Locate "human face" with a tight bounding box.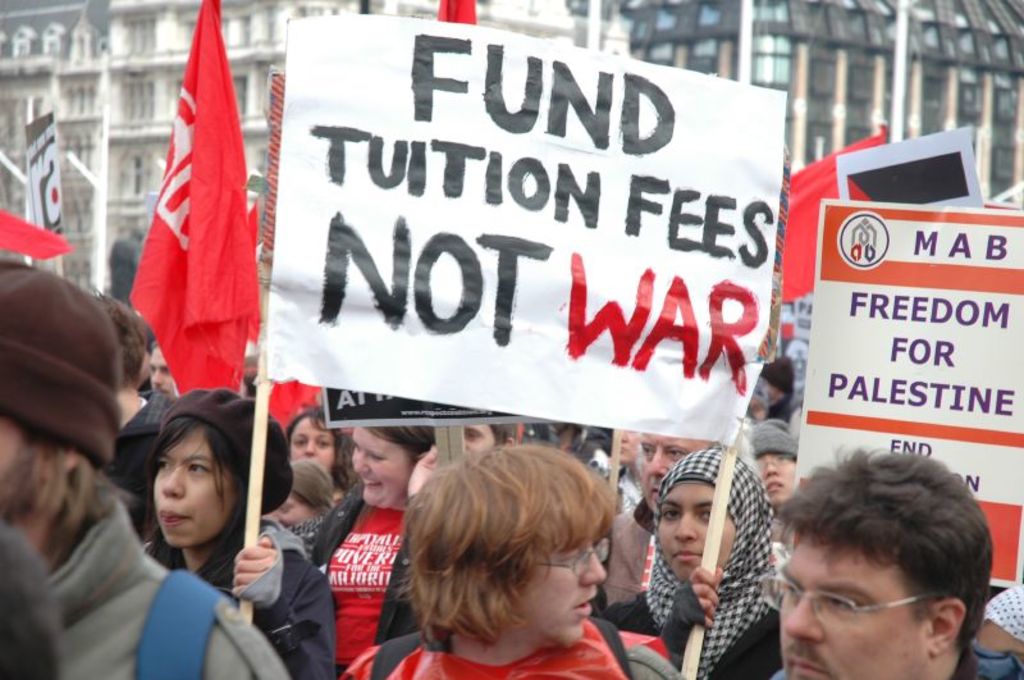
l=654, t=479, r=739, b=583.
